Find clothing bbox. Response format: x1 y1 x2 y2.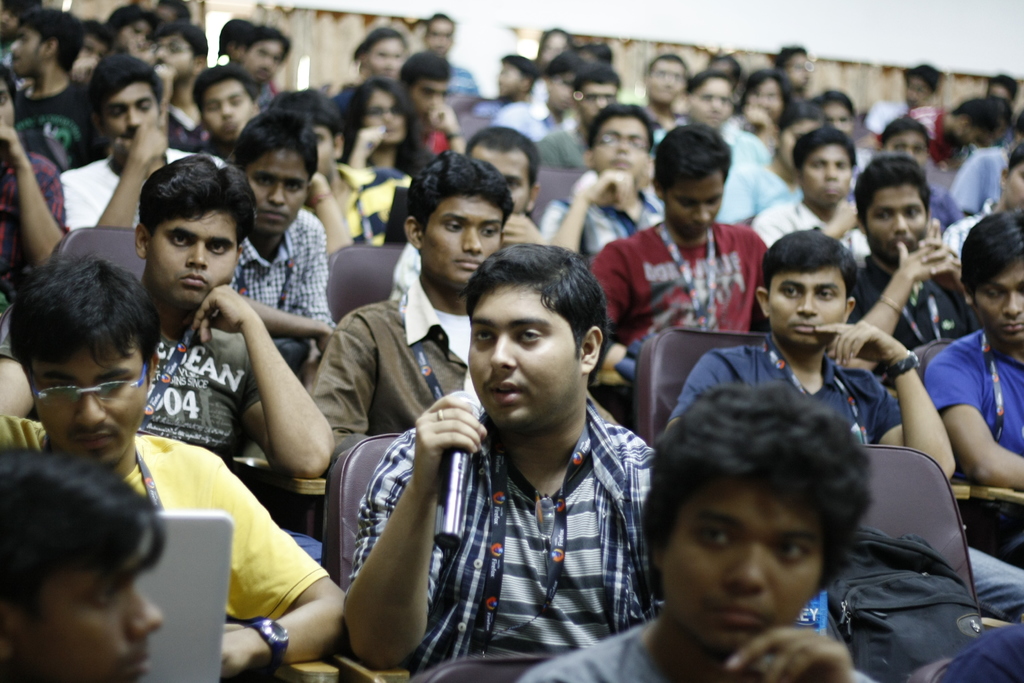
523 174 662 265.
